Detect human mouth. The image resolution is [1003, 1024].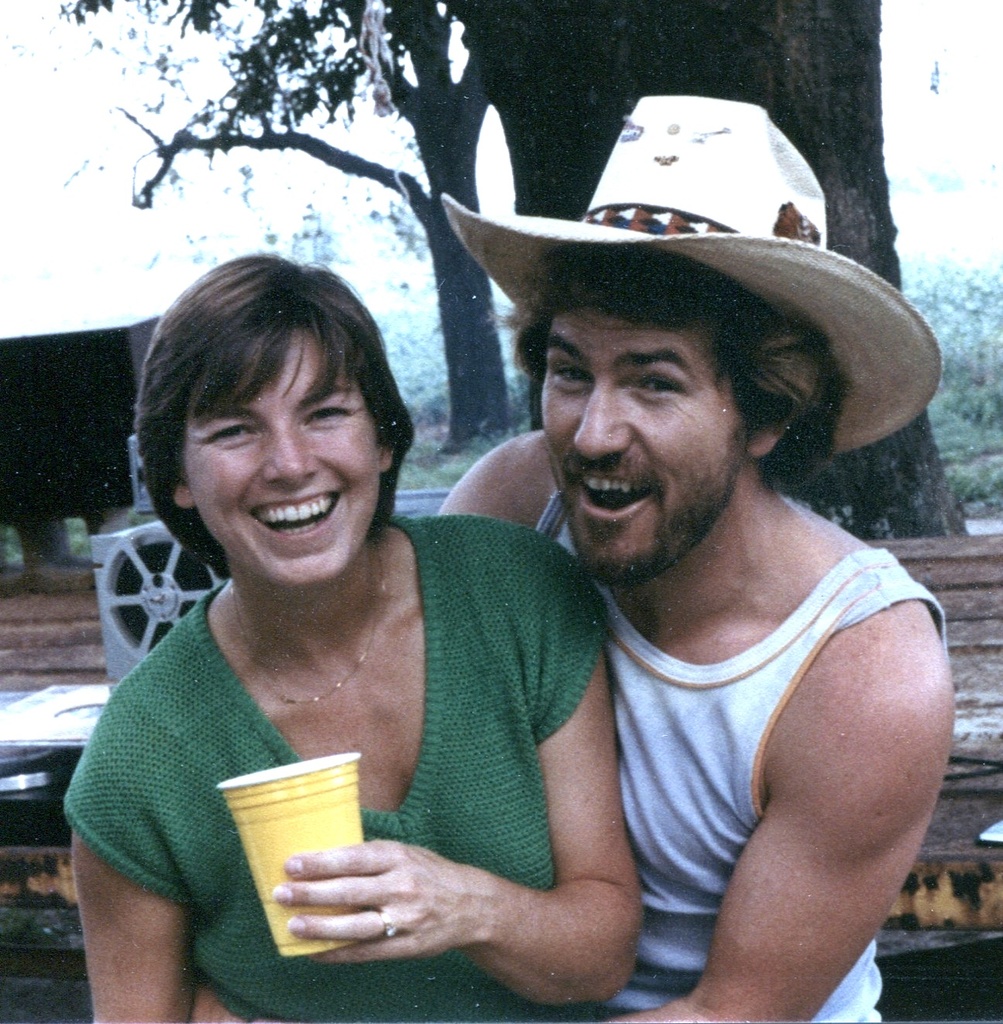
[252, 484, 340, 542].
